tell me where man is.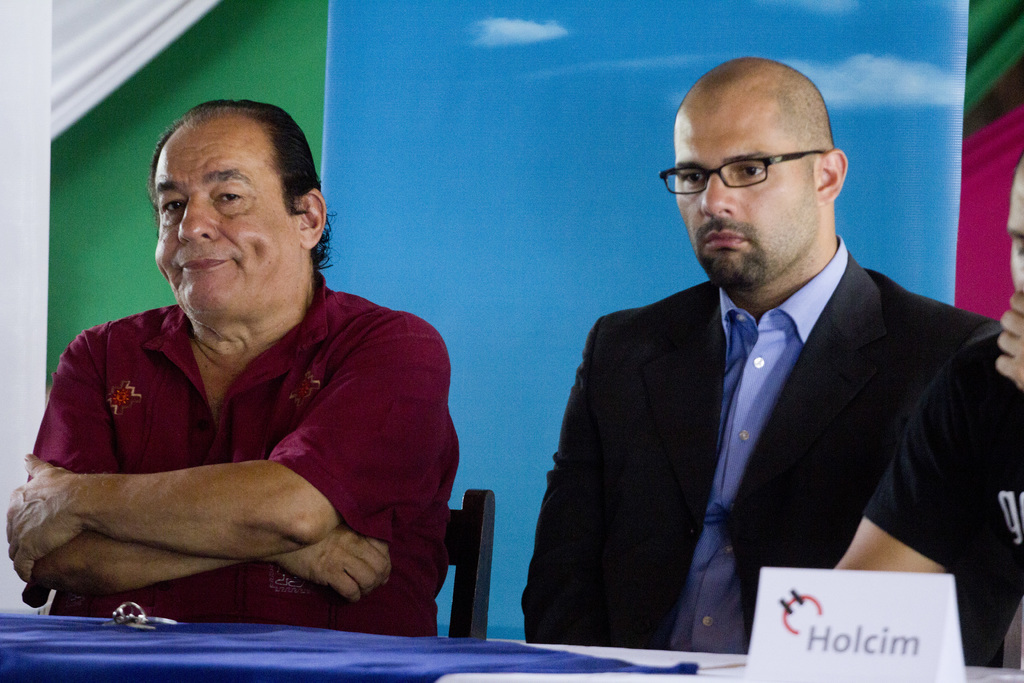
man is at [x1=834, y1=152, x2=1023, y2=671].
